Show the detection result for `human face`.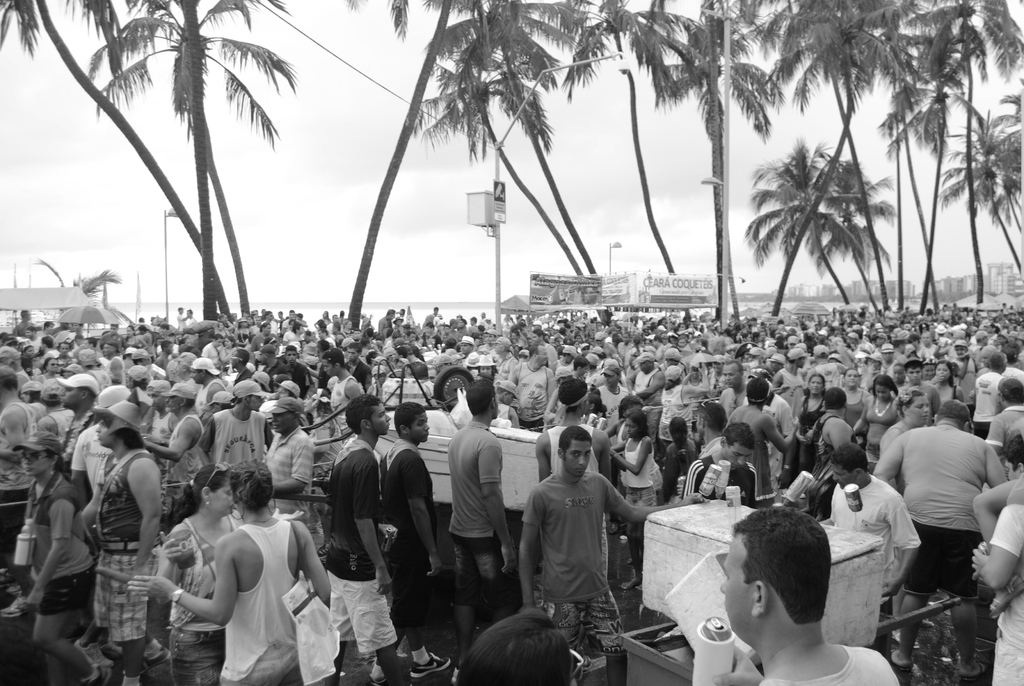
x1=724, y1=446, x2=751, y2=471.
